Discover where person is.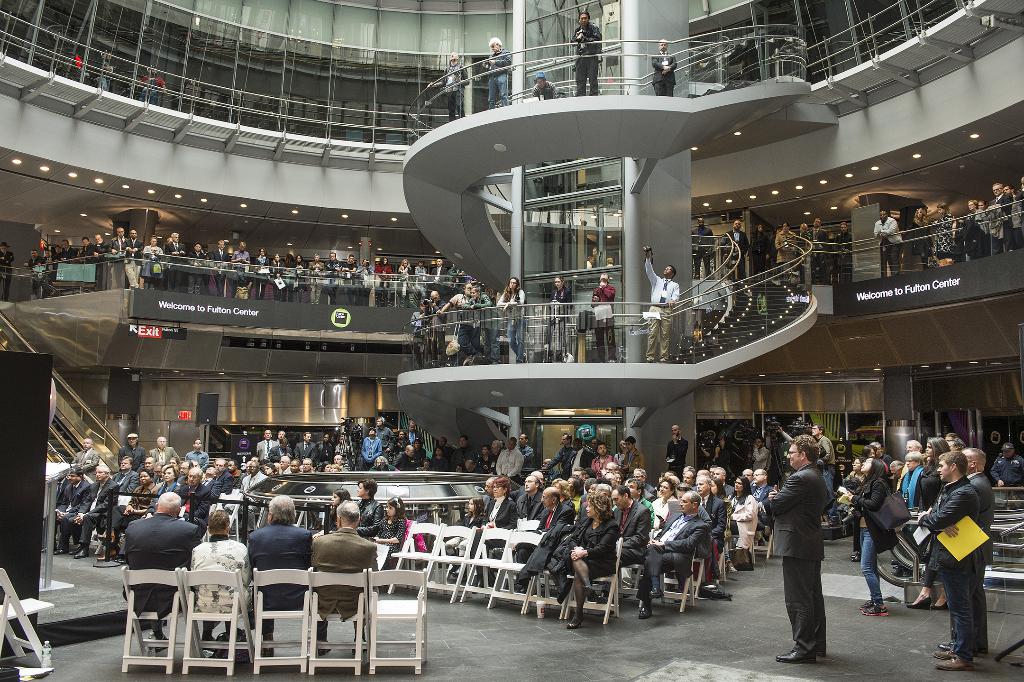
Discovered at Rect(748, 469, 777, 546).
